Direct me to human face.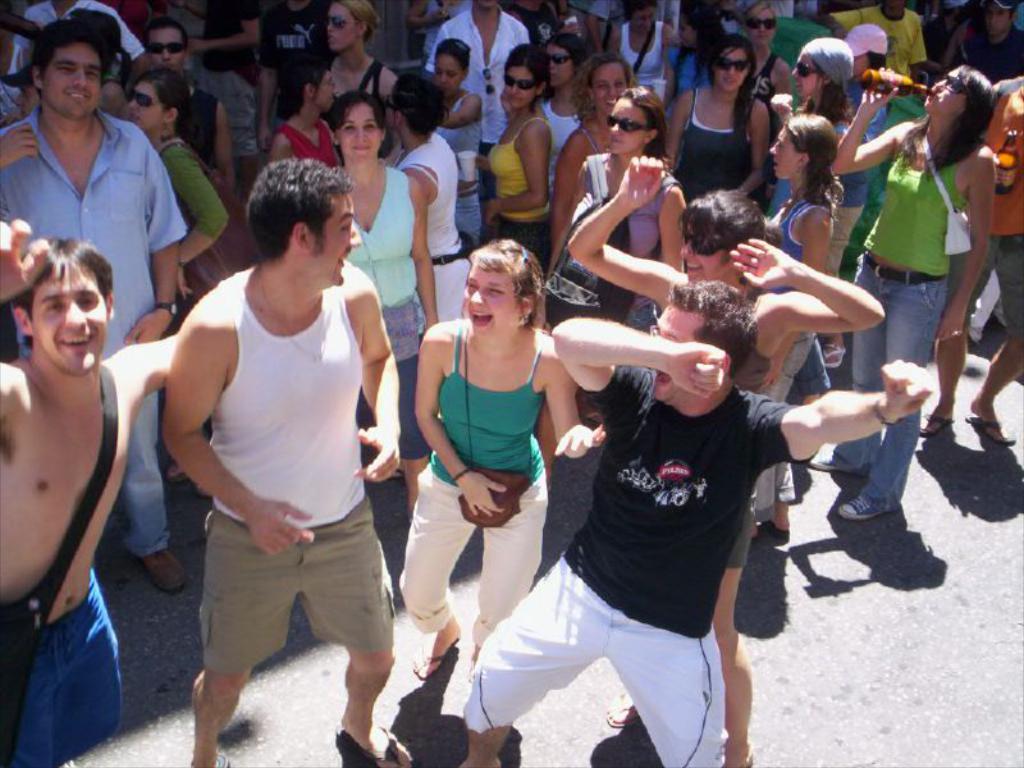
Direction: 772/128/797/178.
